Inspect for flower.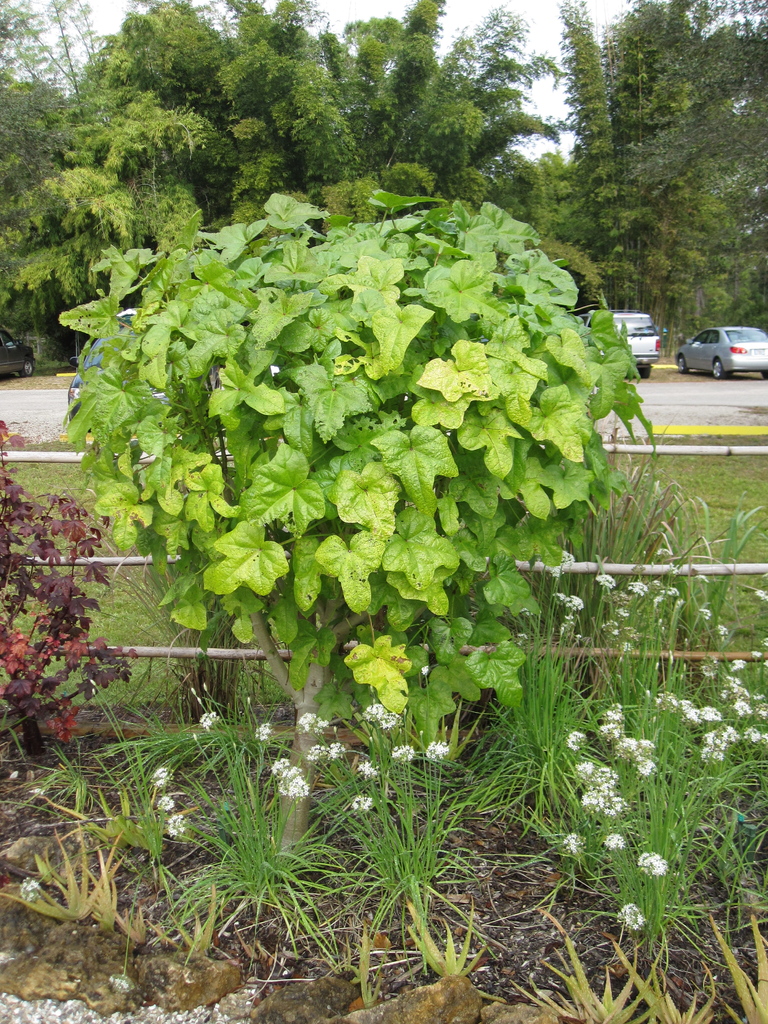
Inspection: crop(394, 742, 415, 762).
